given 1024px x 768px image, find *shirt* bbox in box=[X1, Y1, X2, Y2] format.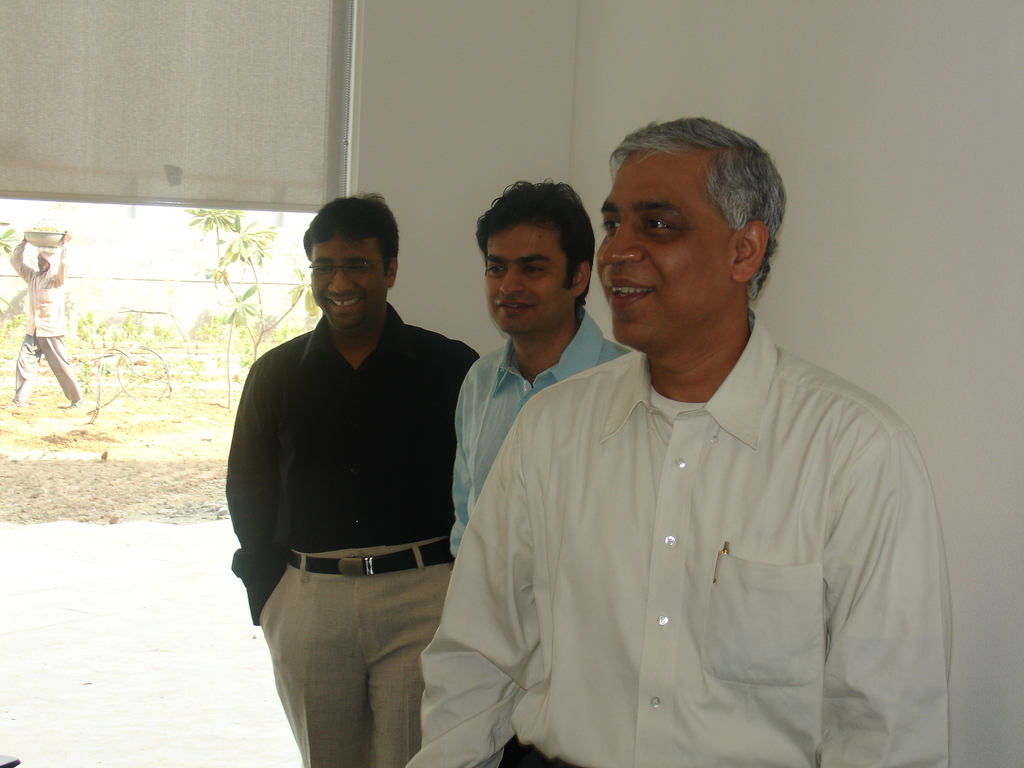
box=[224, 300, 478, 626].
